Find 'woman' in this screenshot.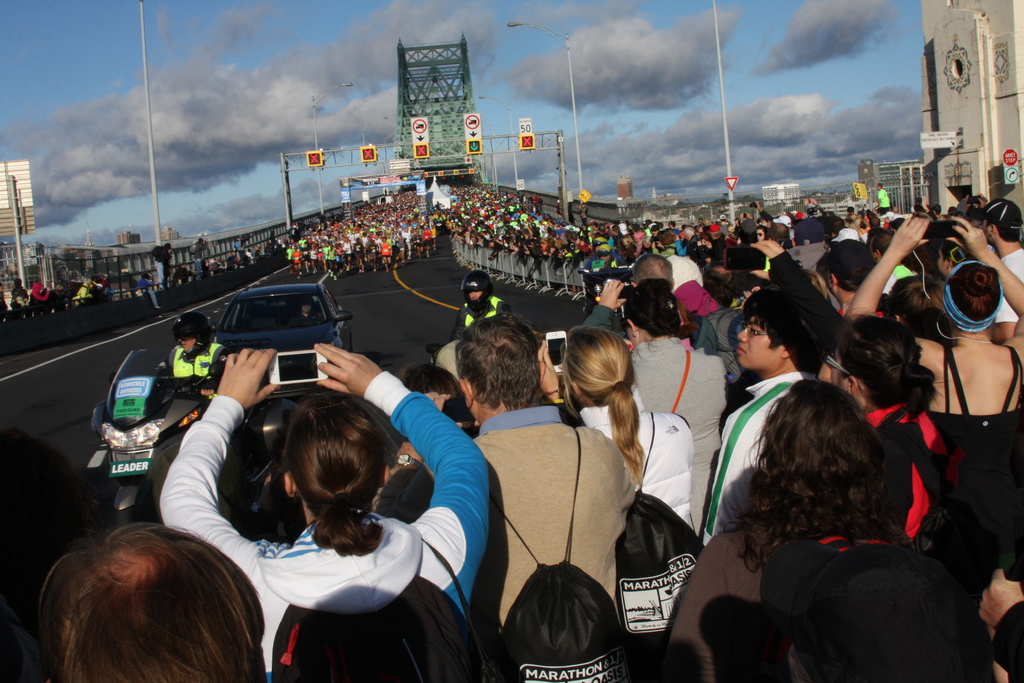
The bounding box for 'woman' is Rect(830, 208, 1023, 516).
